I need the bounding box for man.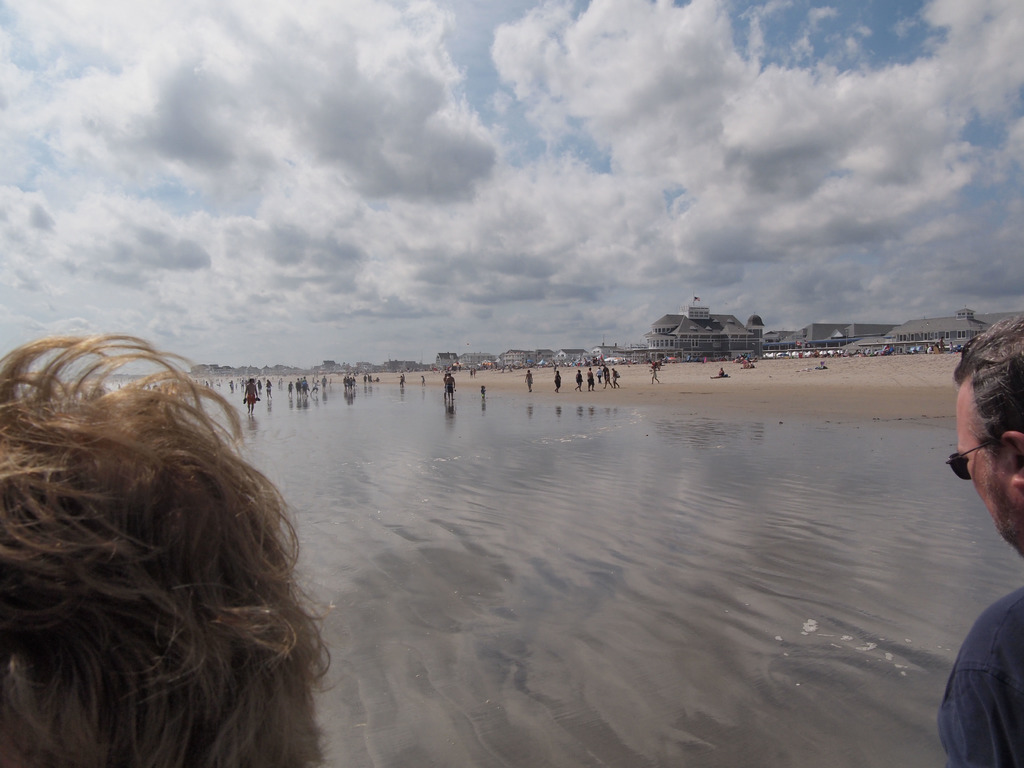
Here it is: bbox=(293, 378, 301, 396).
